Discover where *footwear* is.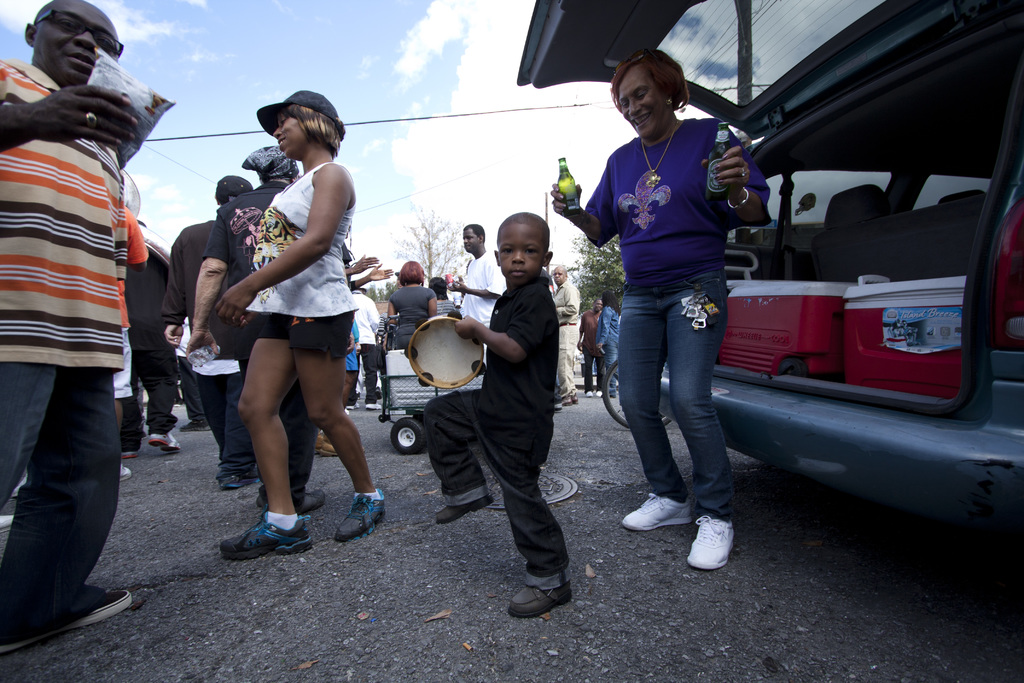
Discovered at {"x1": 620, "y1": 488, "x2": 692, "y2": 537}.
